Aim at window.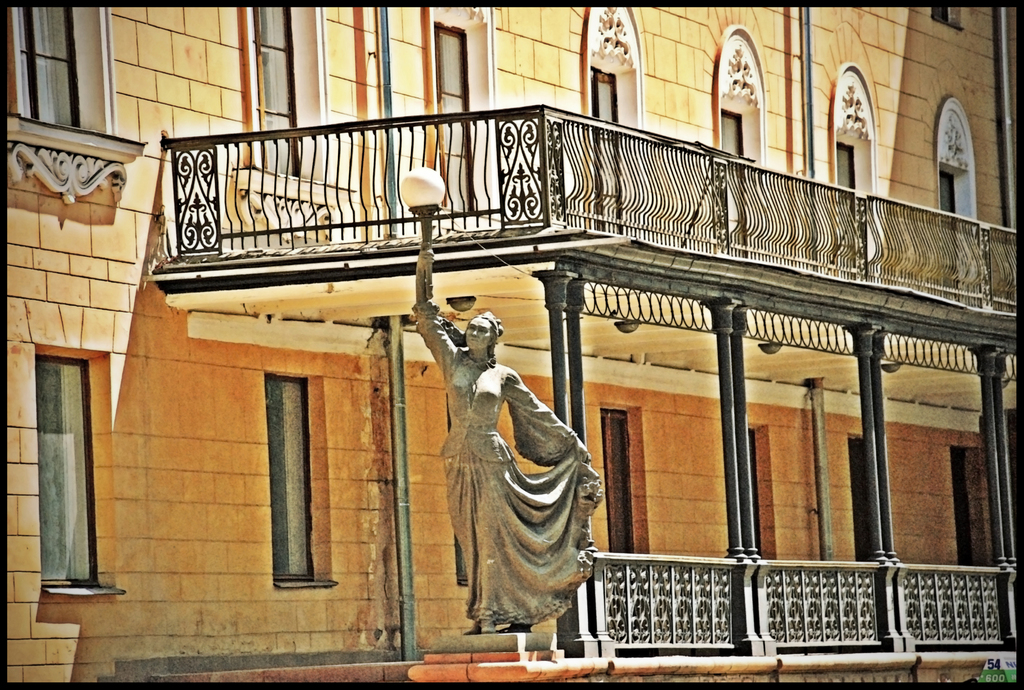
Aimed at (left=601, top=401, right=652, bottom=562).
